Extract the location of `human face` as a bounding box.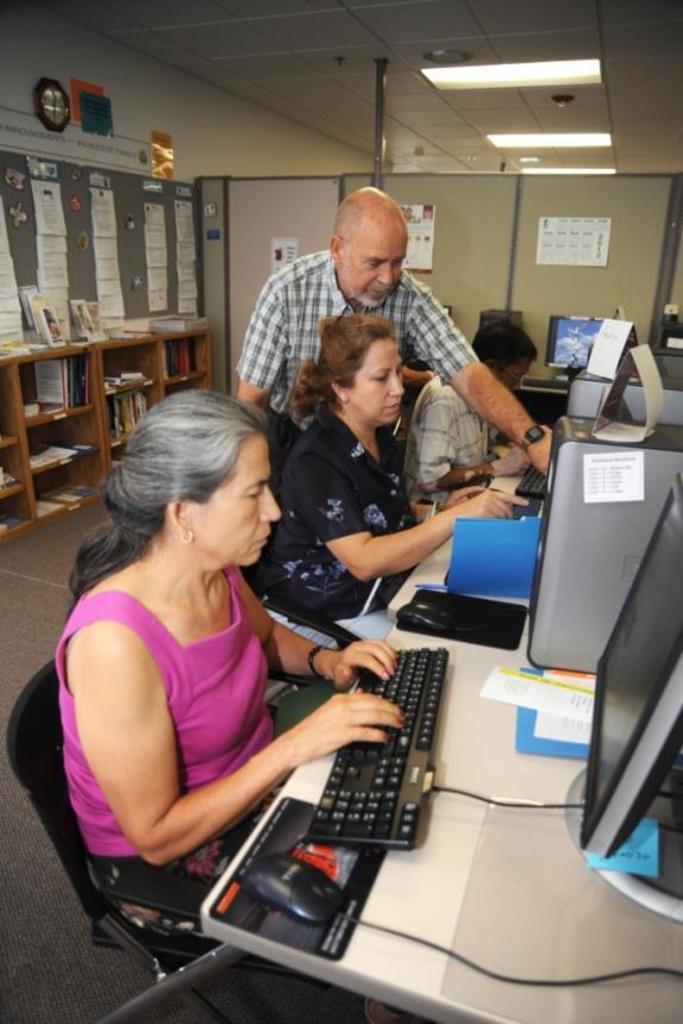
(left=506, top=356, right=531, bottom=385).
